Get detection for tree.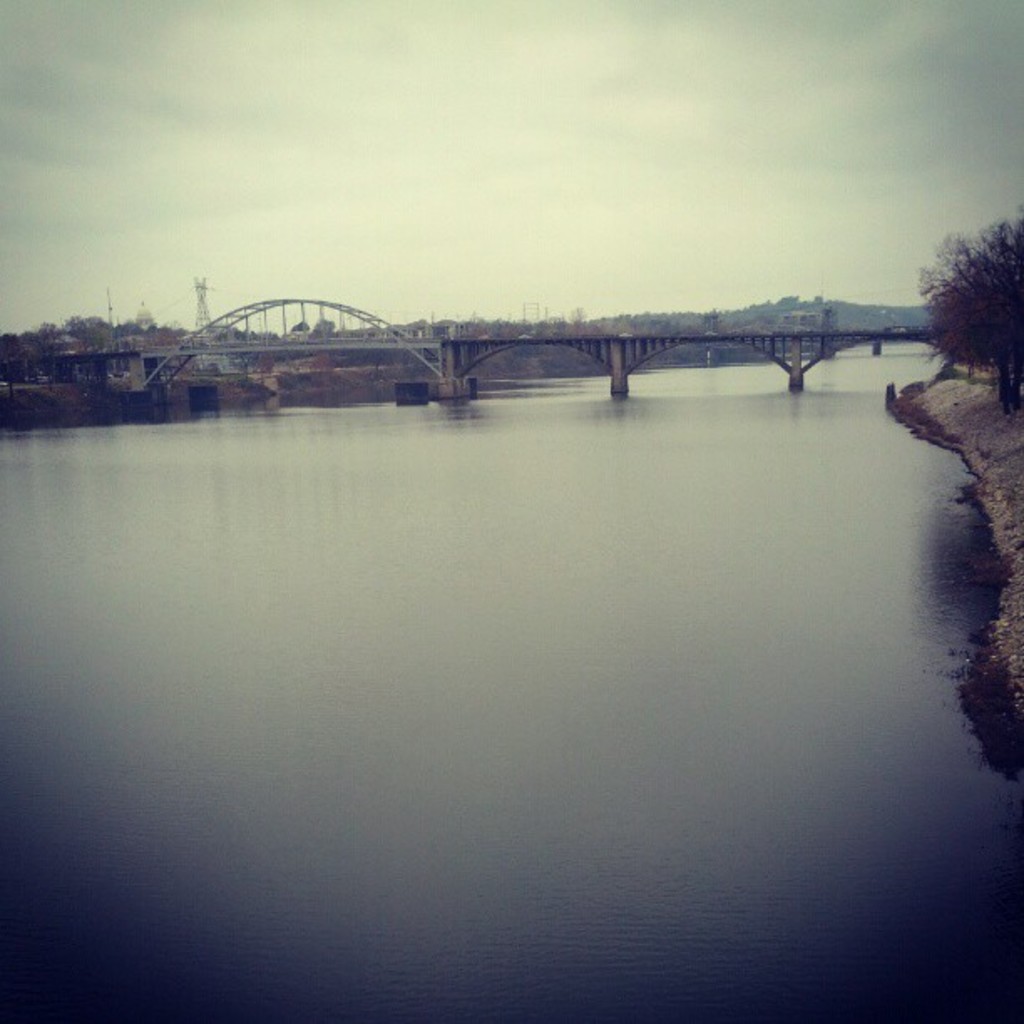
Detection: locate(909, 214, 1011, 373).
